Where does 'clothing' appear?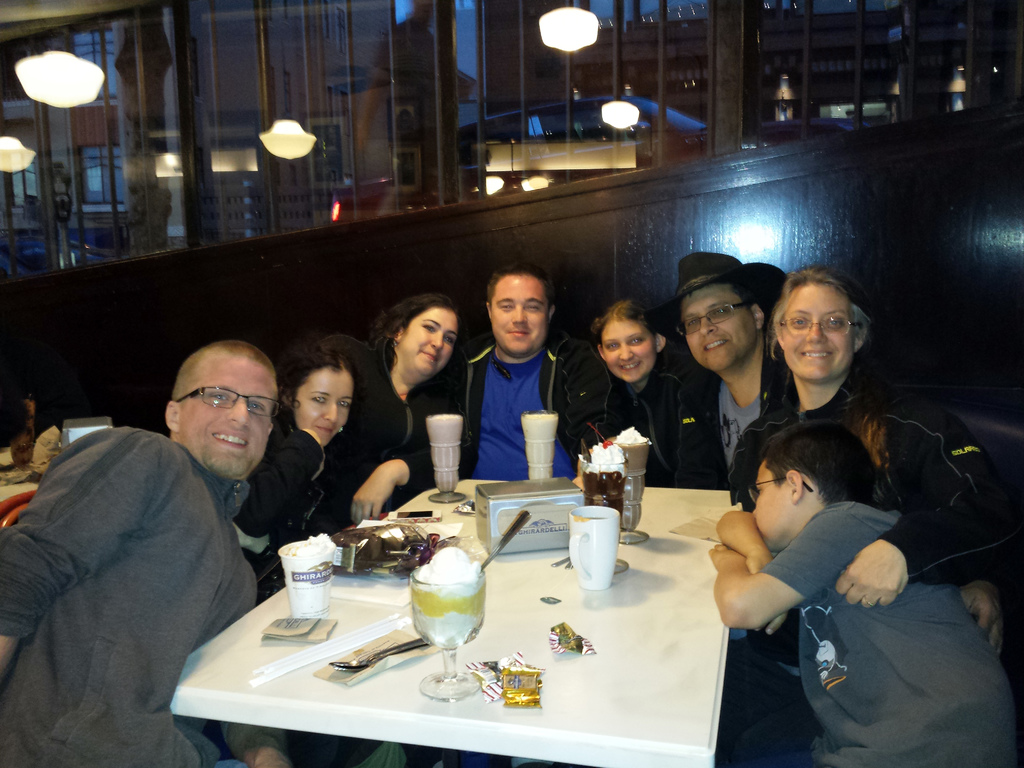
Appears at {"left": 439, "top": 344, "right": 602, "bottom": 485}.
